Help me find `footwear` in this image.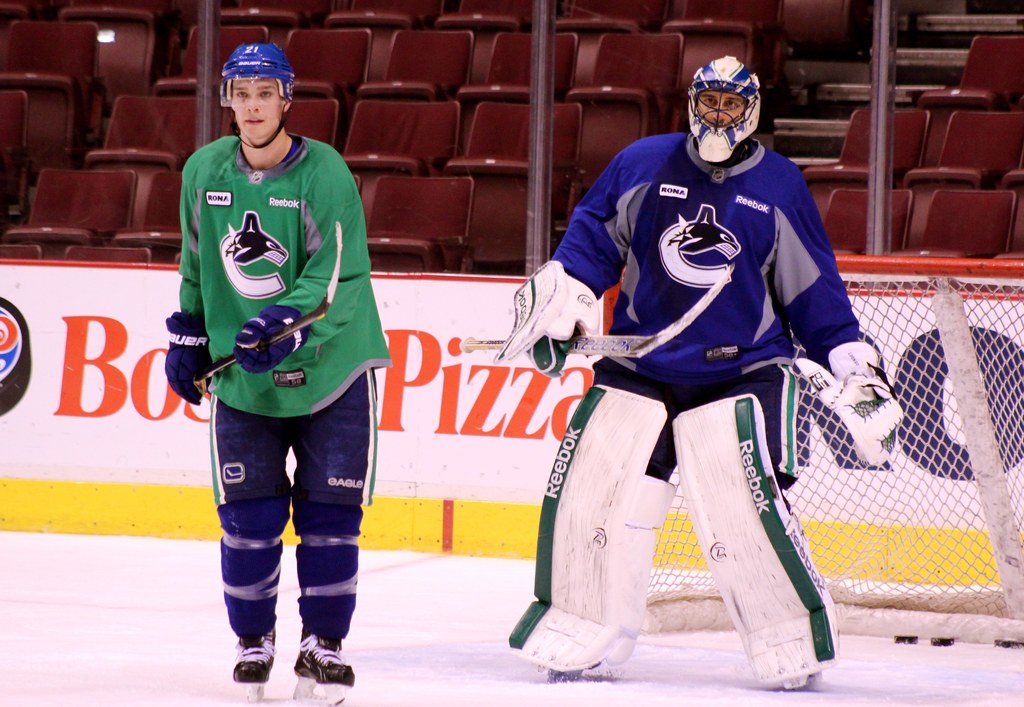
Found it: {"x1": 296, "y1": 635, "x2": 358, "y2": 691}.
